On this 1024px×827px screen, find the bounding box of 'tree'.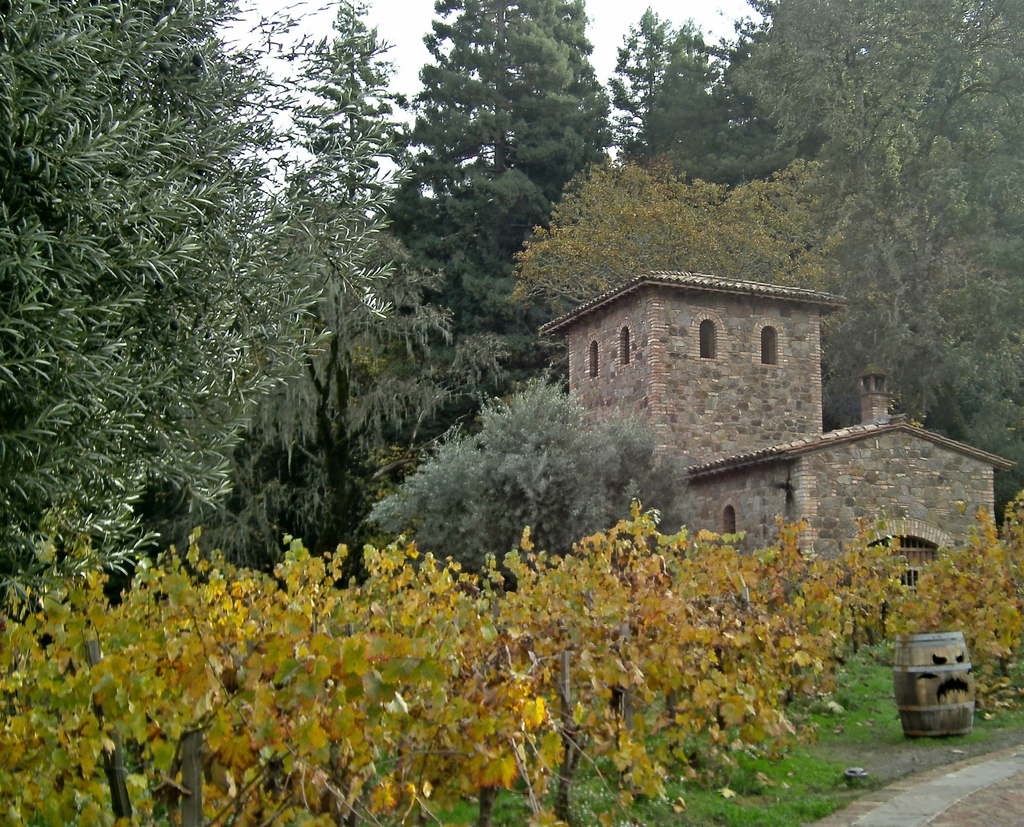
Bounding box: {"left": 358, "top": 361, "right": 686, "bottom": 587}.
